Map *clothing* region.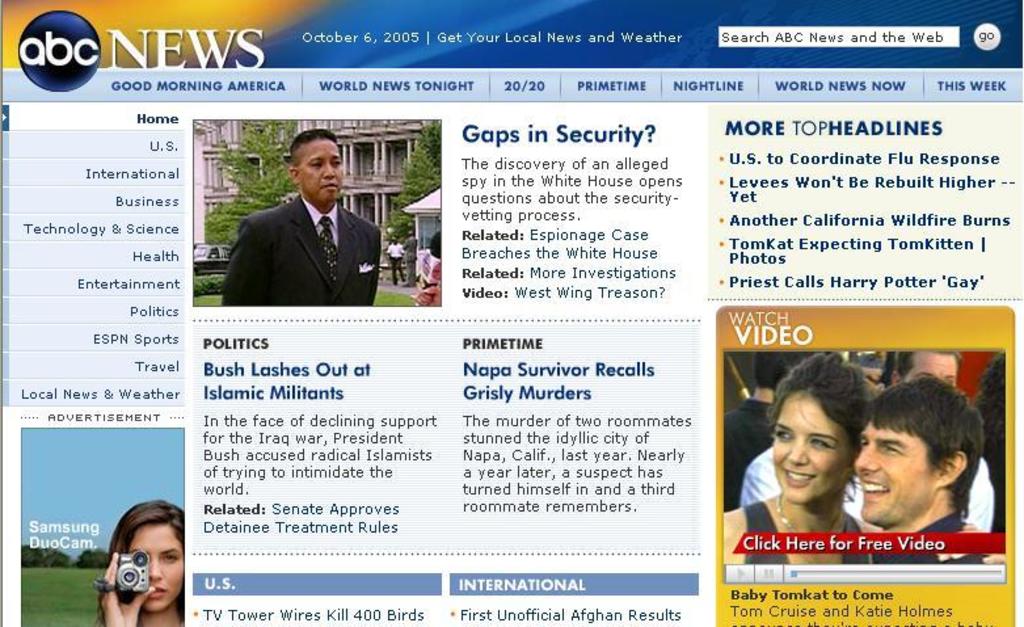
Mapped to x1=401 y1=233 x2=418 y2=287.
